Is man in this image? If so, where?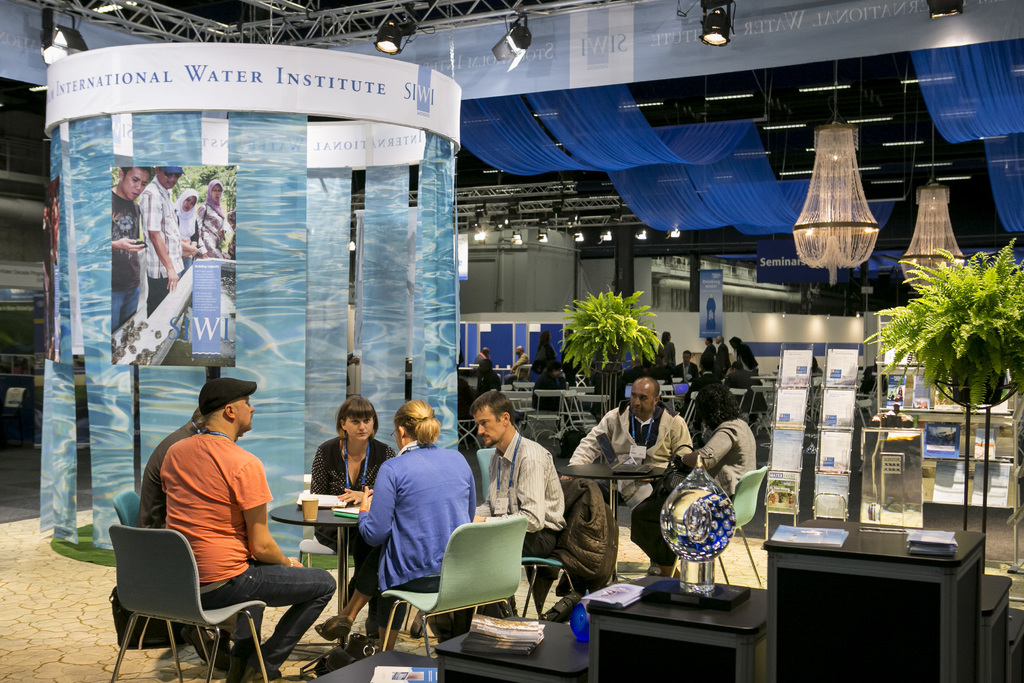
Yes, at locate(560, 328, 589, 386).
